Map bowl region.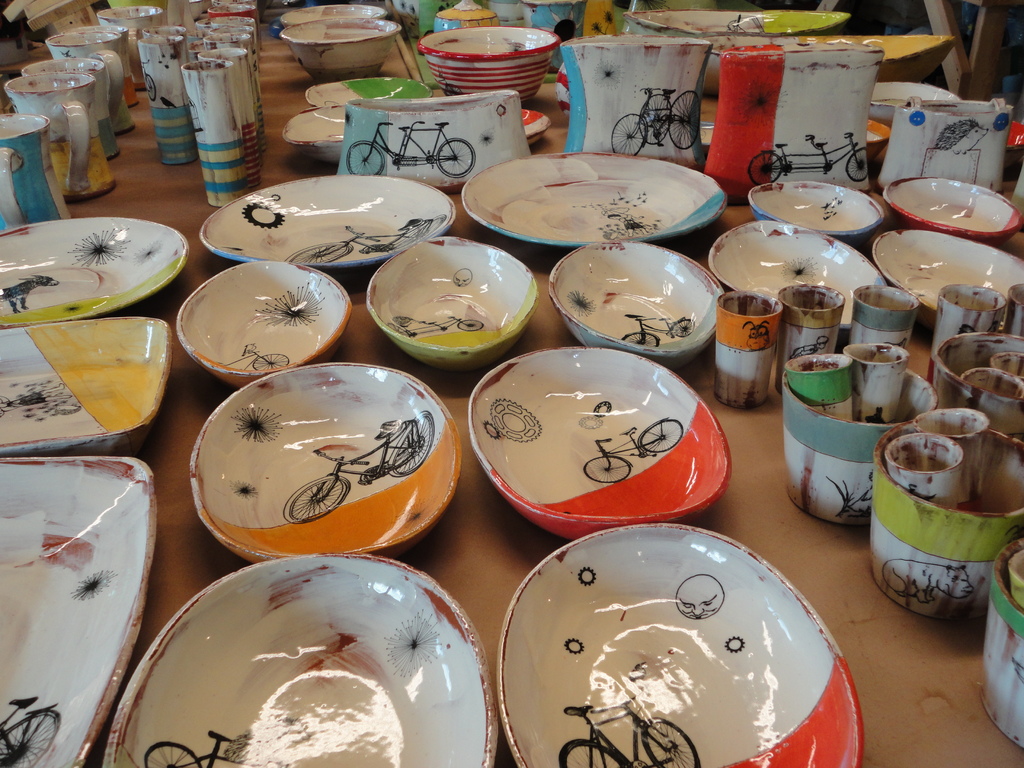
Mapped to detection(751, 179, 882, 250).
